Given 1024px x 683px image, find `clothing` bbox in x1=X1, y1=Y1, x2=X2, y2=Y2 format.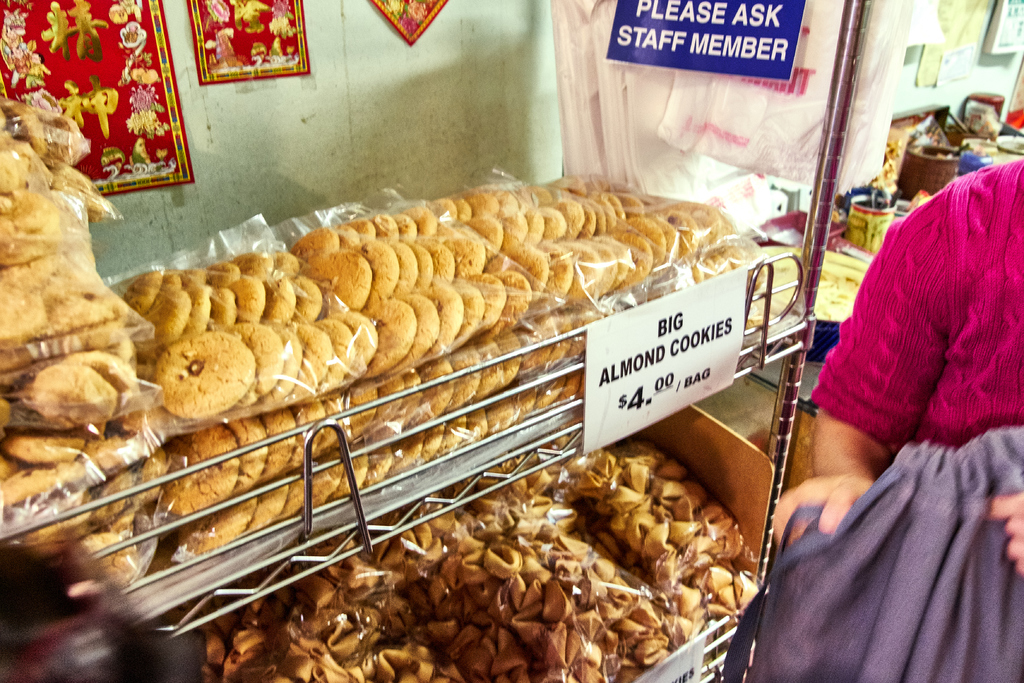
x1=801, y1=158, x2=1023, y2=451.
